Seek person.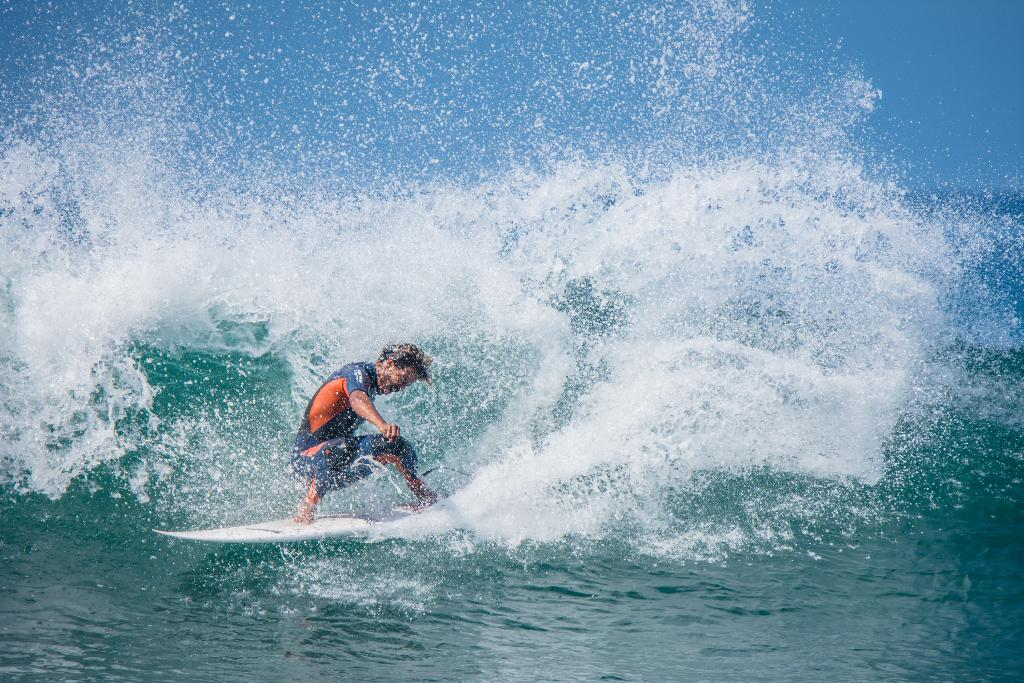
(left=283, top=336, right=444, bottom=529).
